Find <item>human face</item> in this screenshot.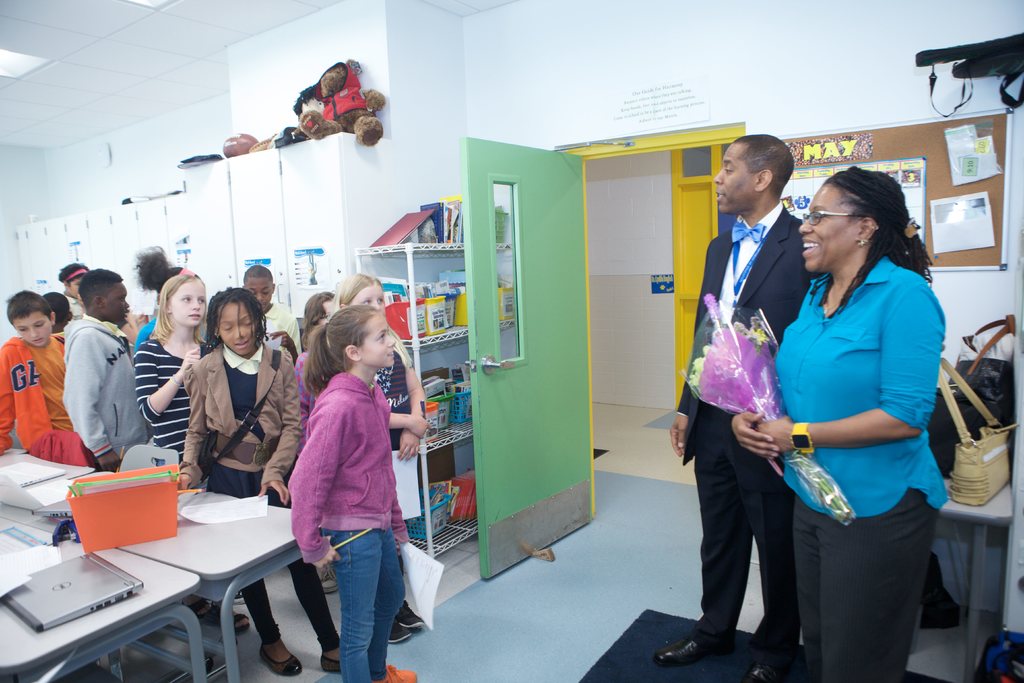
The bounding box for <item>human face</item> is l=213, t=308, r=260, b=350.
